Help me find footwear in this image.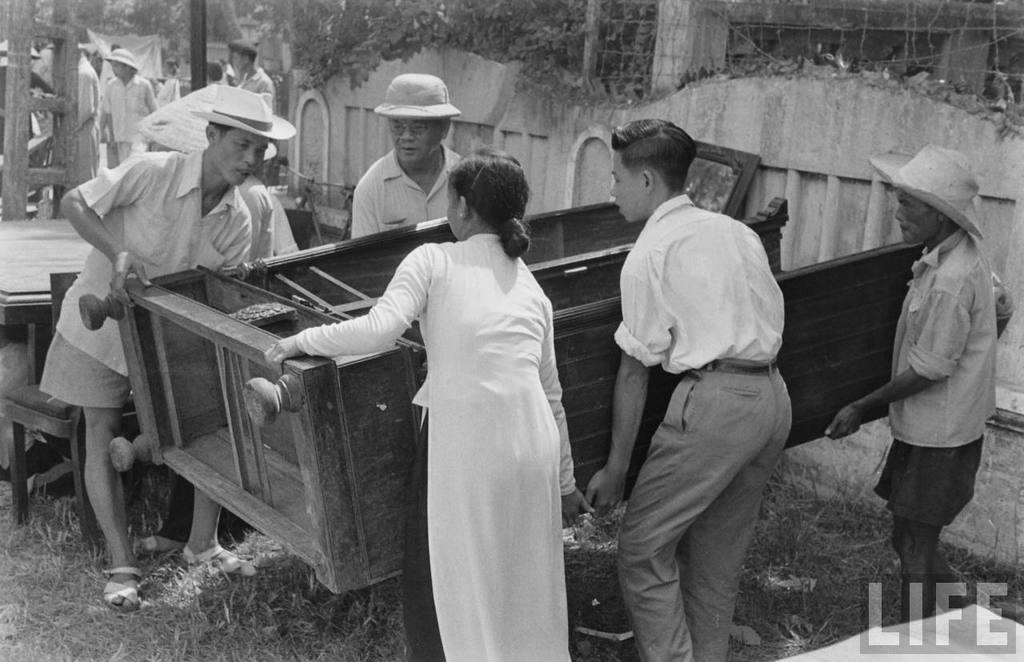
Found it: [x1=179, y1=542, x2=254, y2=583].
